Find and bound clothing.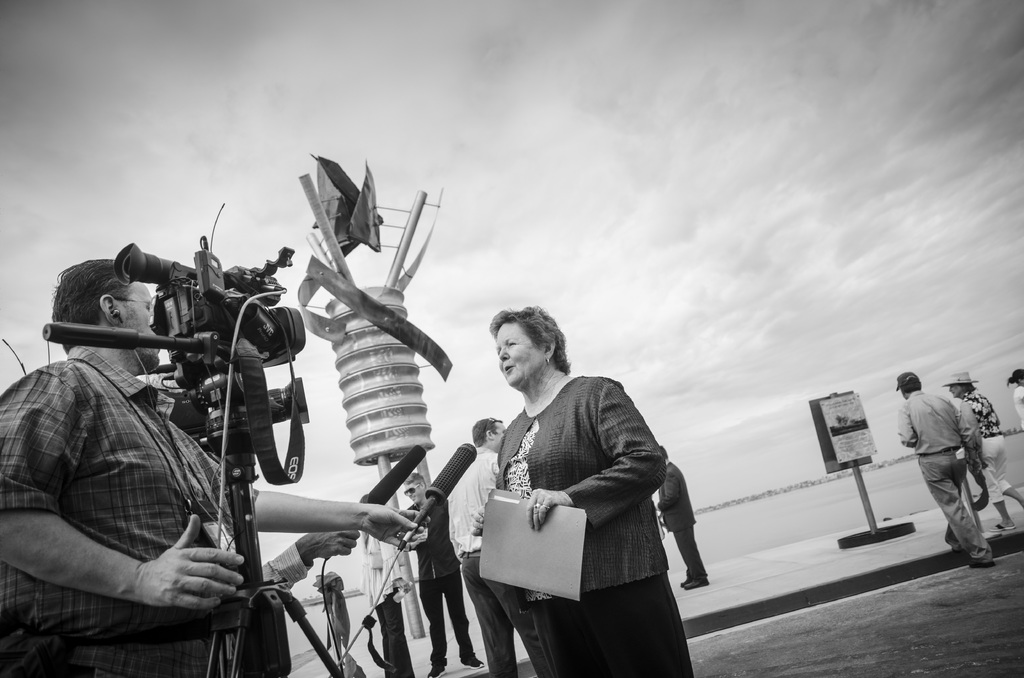
Bound: BBox(498, 570, 695, 677).
